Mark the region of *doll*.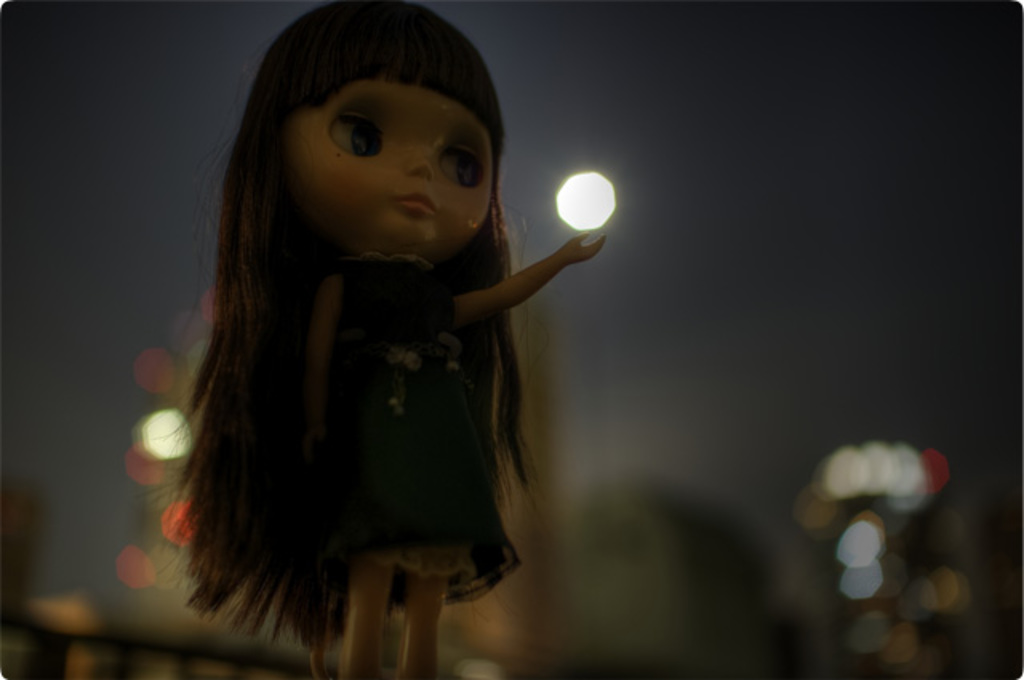
Region: bbox(149, 0, 594, 679).
